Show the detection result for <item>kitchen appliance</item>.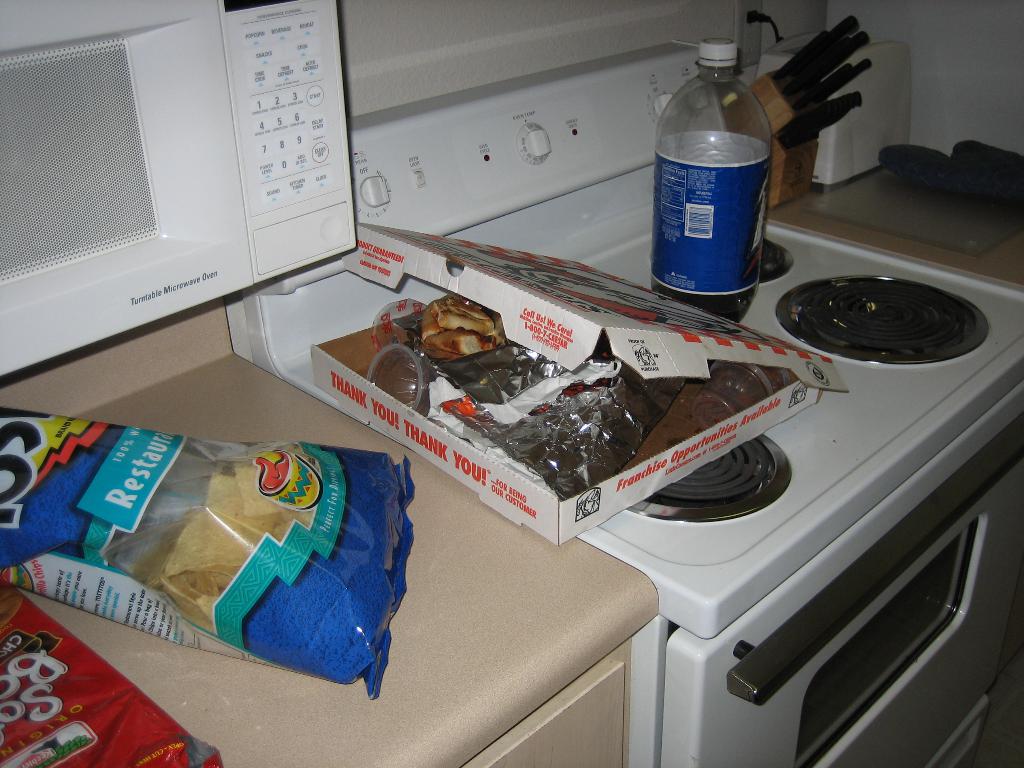
768/255/987/399.
